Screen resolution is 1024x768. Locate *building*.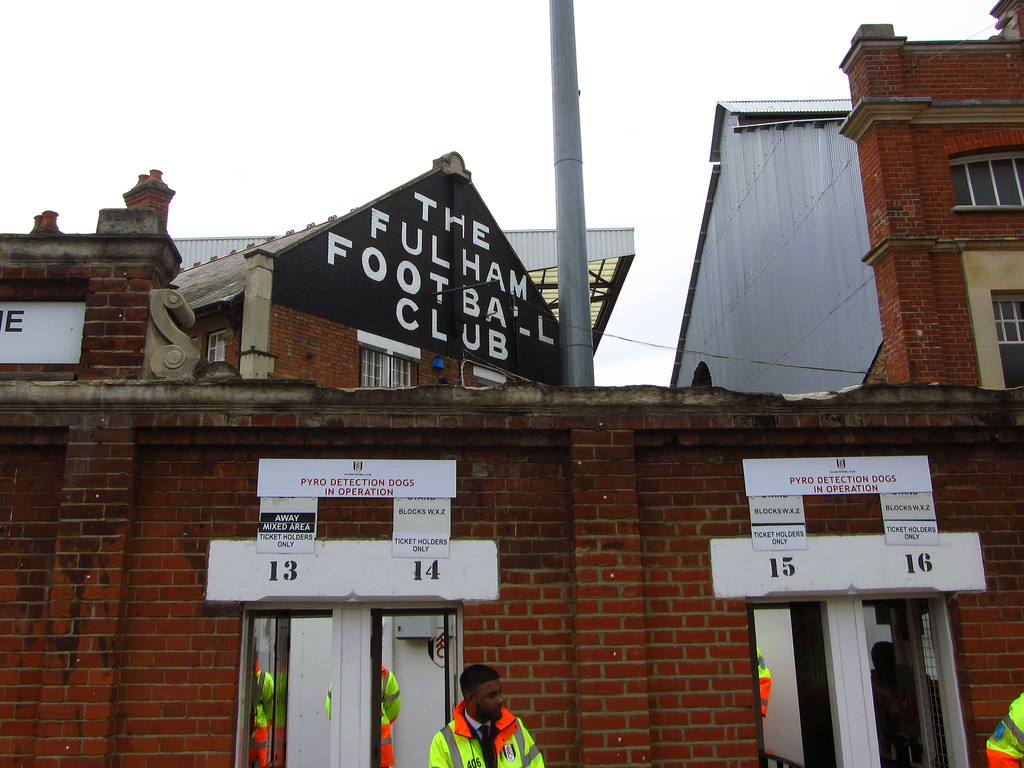
rect(0, 0, 1023, 767).
